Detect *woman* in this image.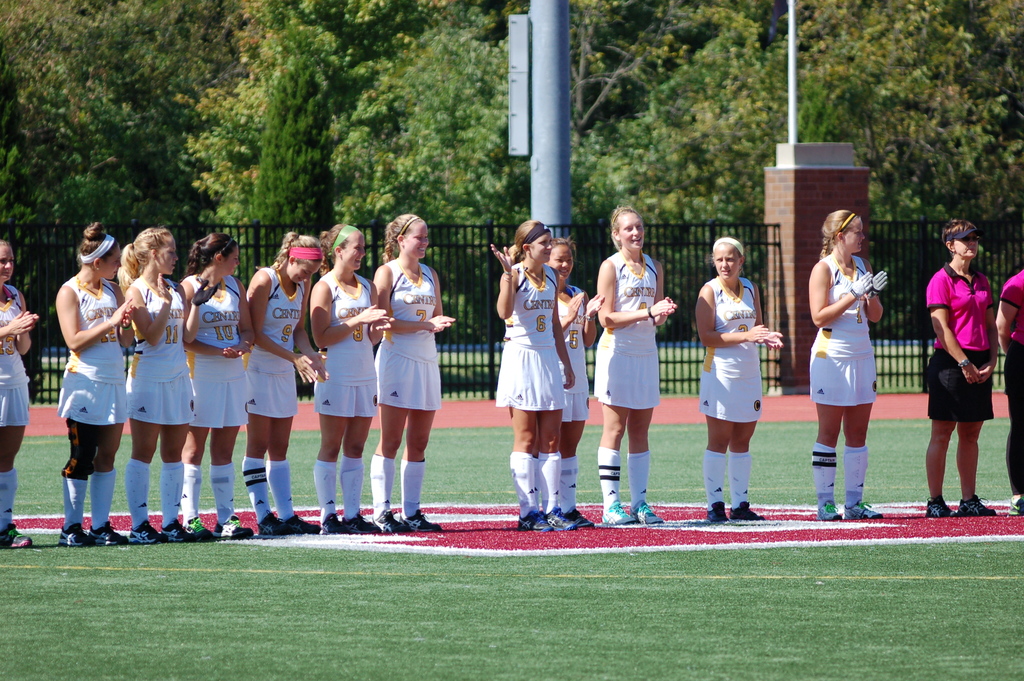
Detection: select_region(596, 208, 679, 525).
